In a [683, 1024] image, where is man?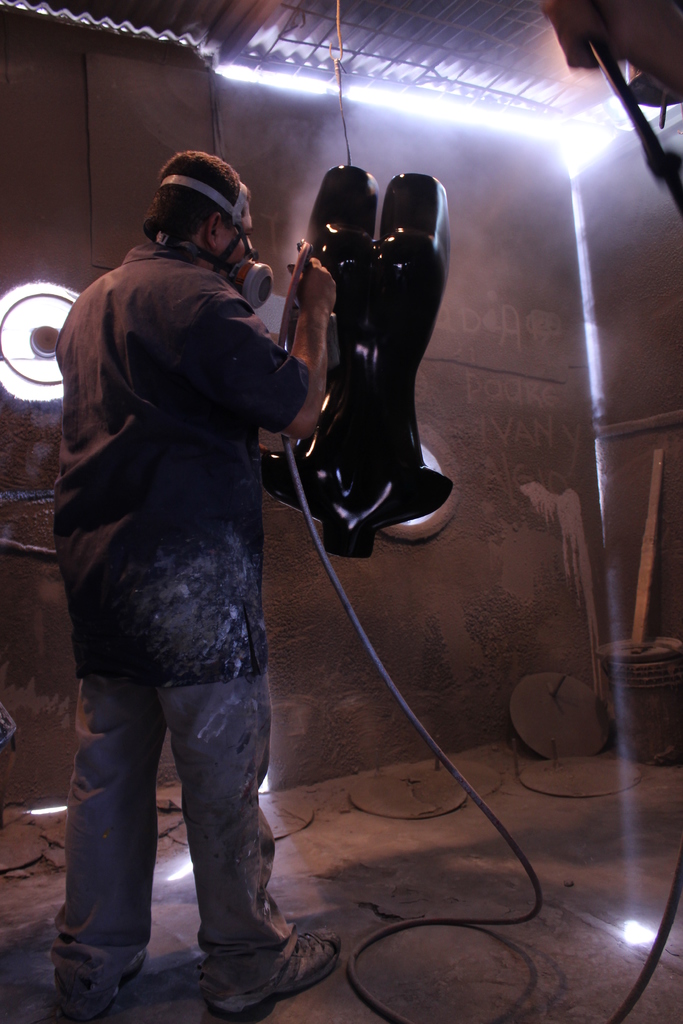
(left=51, top=131, right=344, bottom=981).
